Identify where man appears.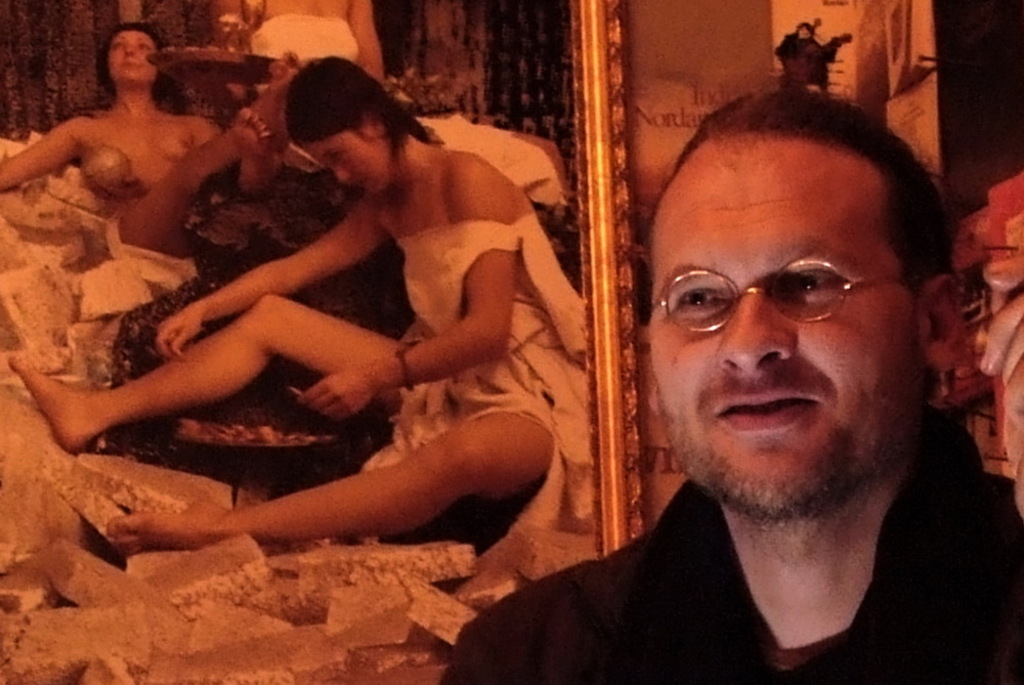
Appears at pyautogui.locateOnScreen(438, 78, 1023, 684).
